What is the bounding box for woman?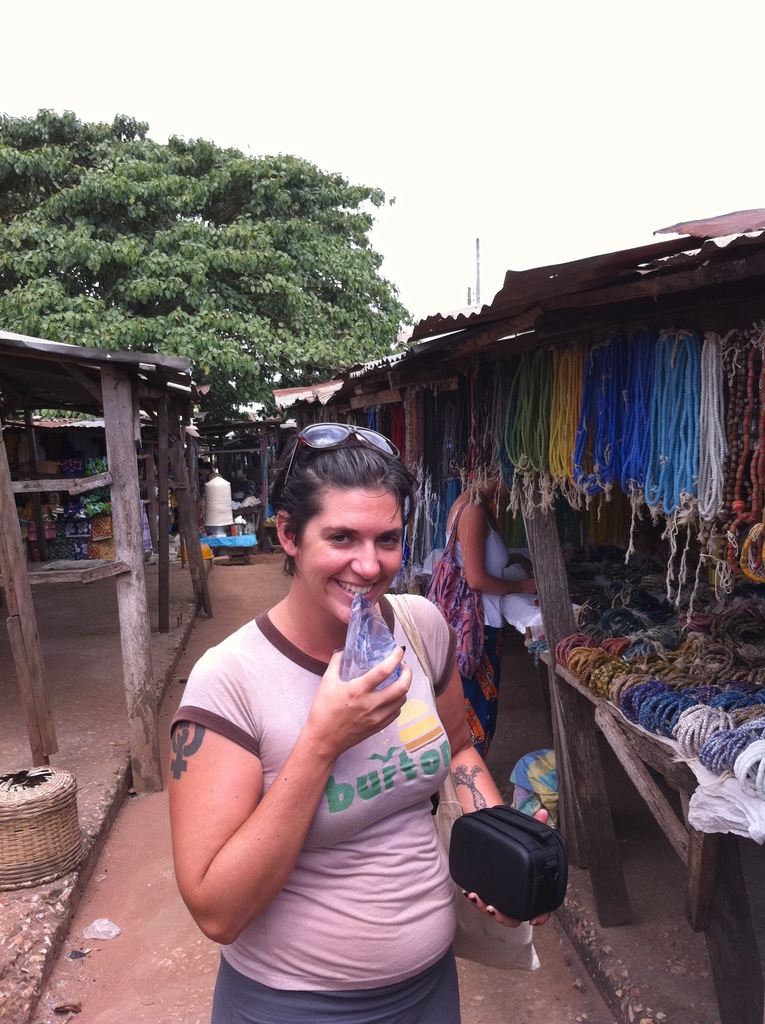
box(164, 425, 485, 1021).
